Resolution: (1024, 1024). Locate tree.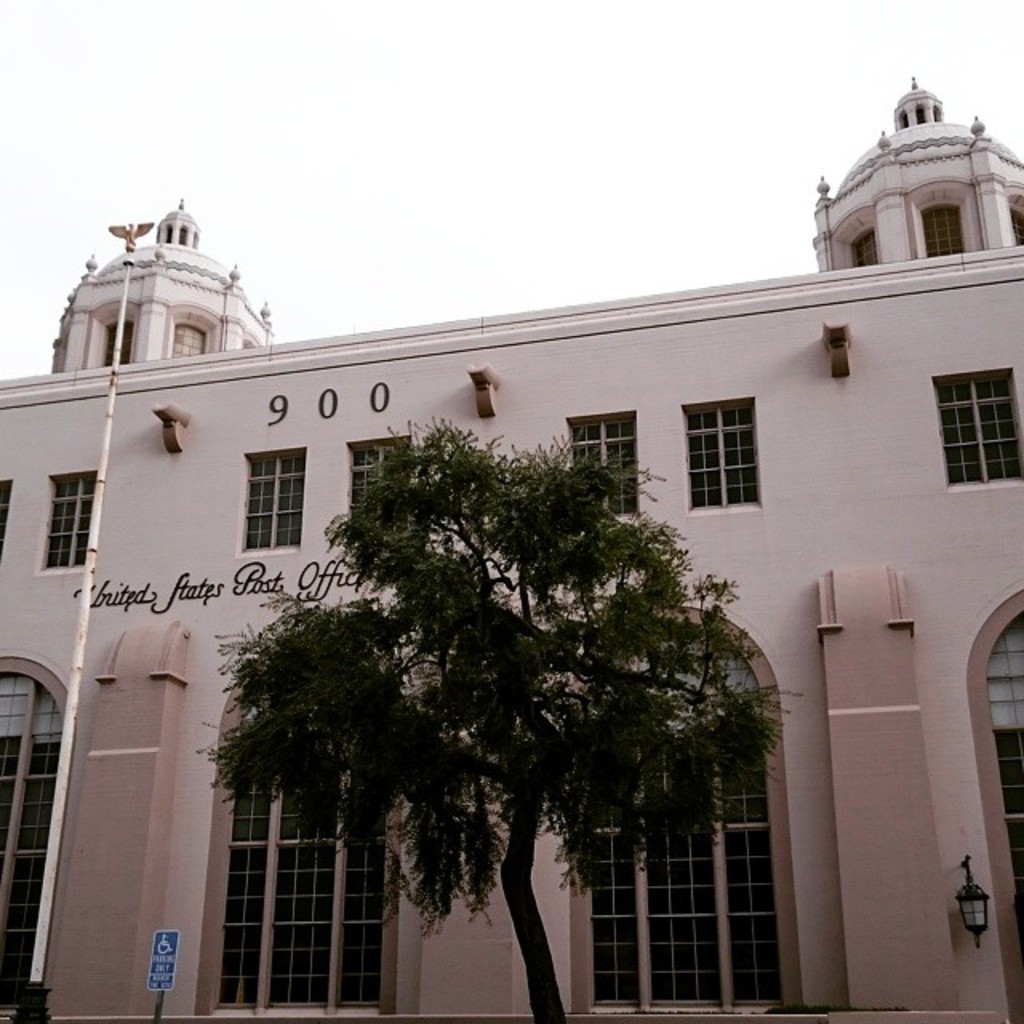
box=[202, 392, 795, 970].
